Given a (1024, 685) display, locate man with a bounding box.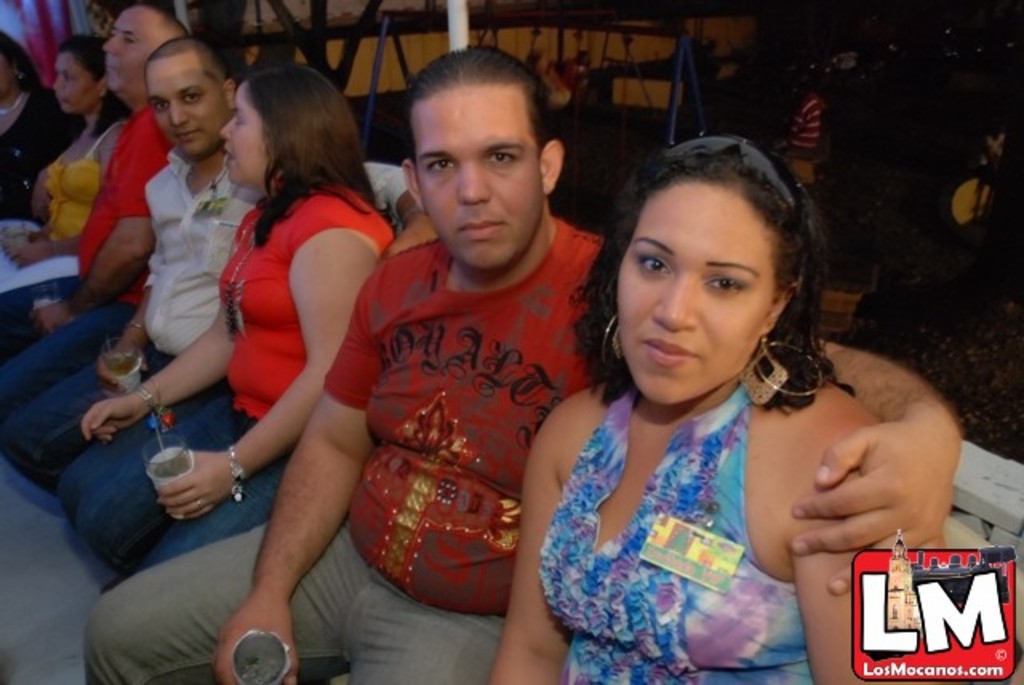
Located: [8, 40, 422, 533].
